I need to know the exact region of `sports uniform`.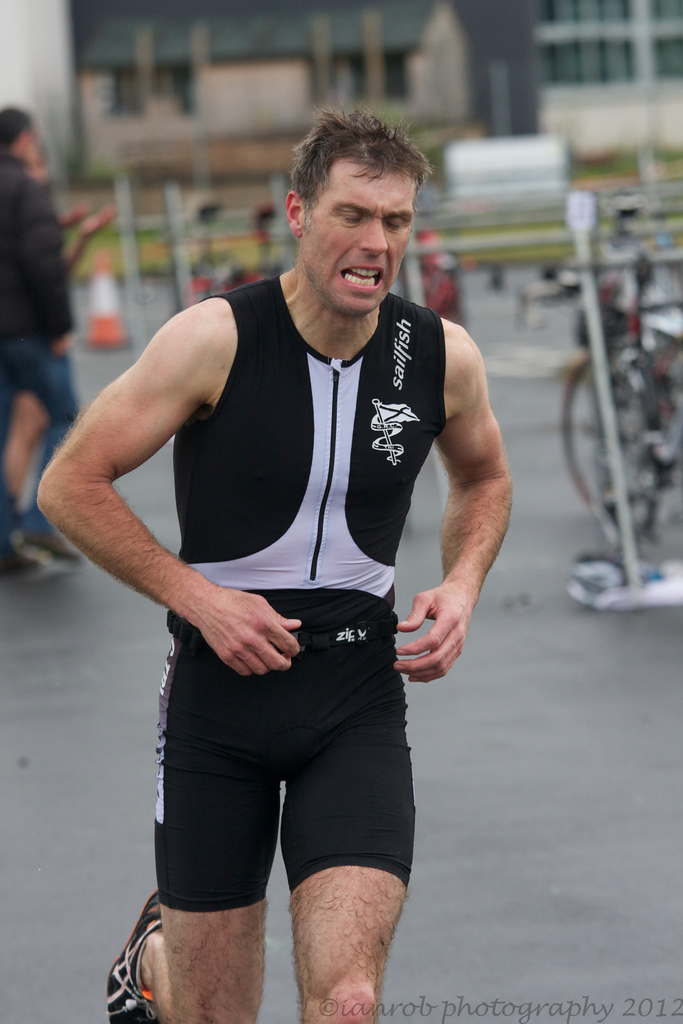
Region: region(108, 278, 475, 1023).
